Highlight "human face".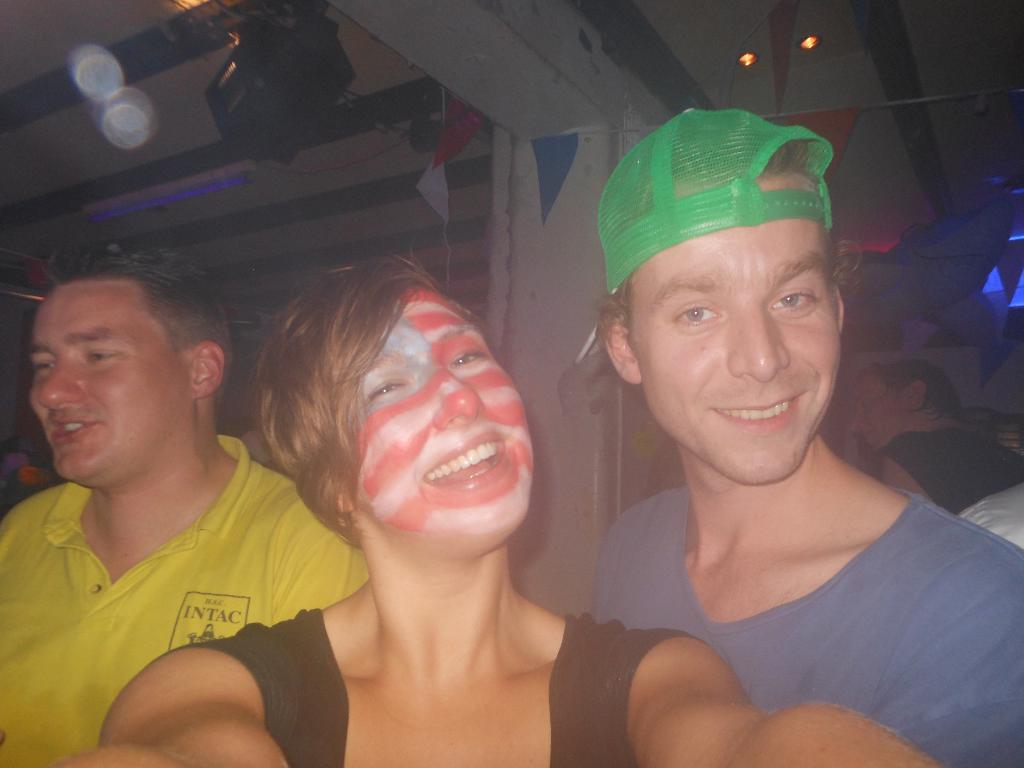
Highlighted region: <bbox>852, 372, 911, 449</bbox>.
